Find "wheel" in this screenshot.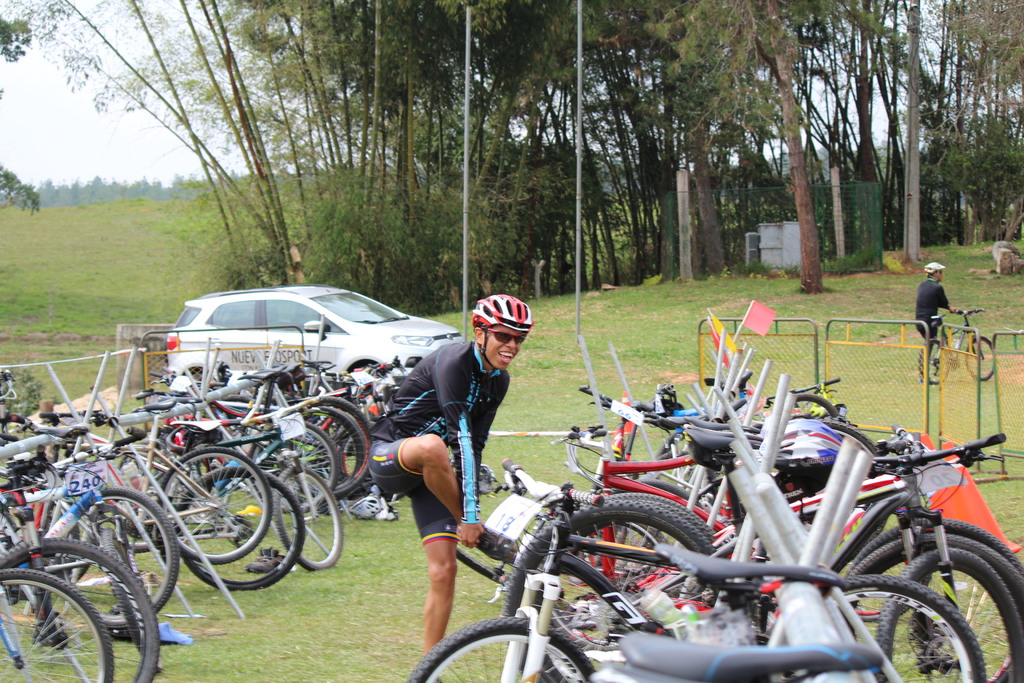
The bounding box for "wheel" is bbox=(301, 403, 362, 495).
